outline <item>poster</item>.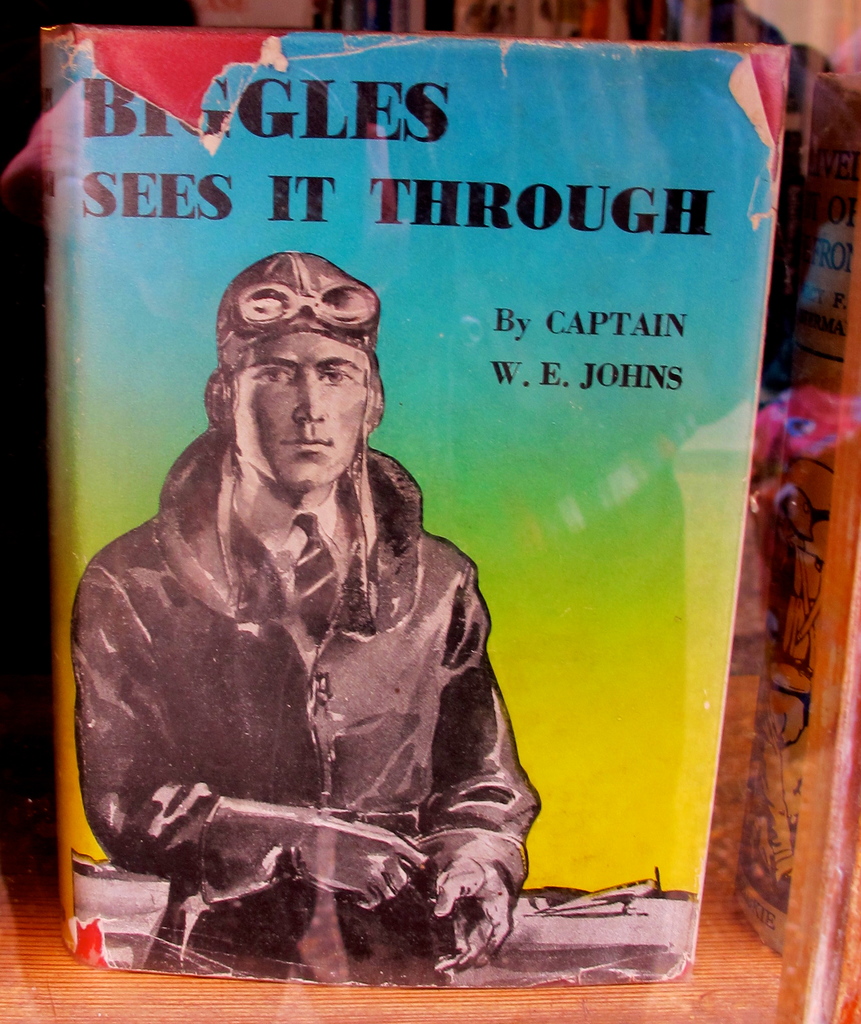
Outline: <region>45, 16, 783, 991</region>.
